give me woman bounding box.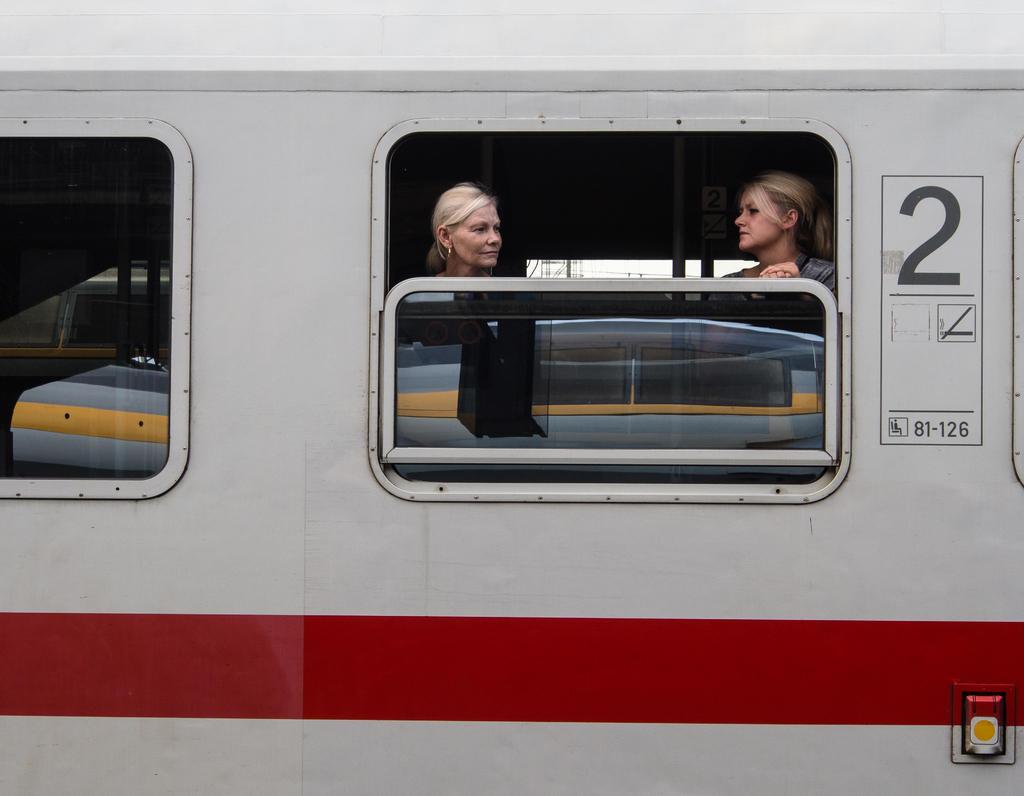
select_region(691, 166, 851, 381).
